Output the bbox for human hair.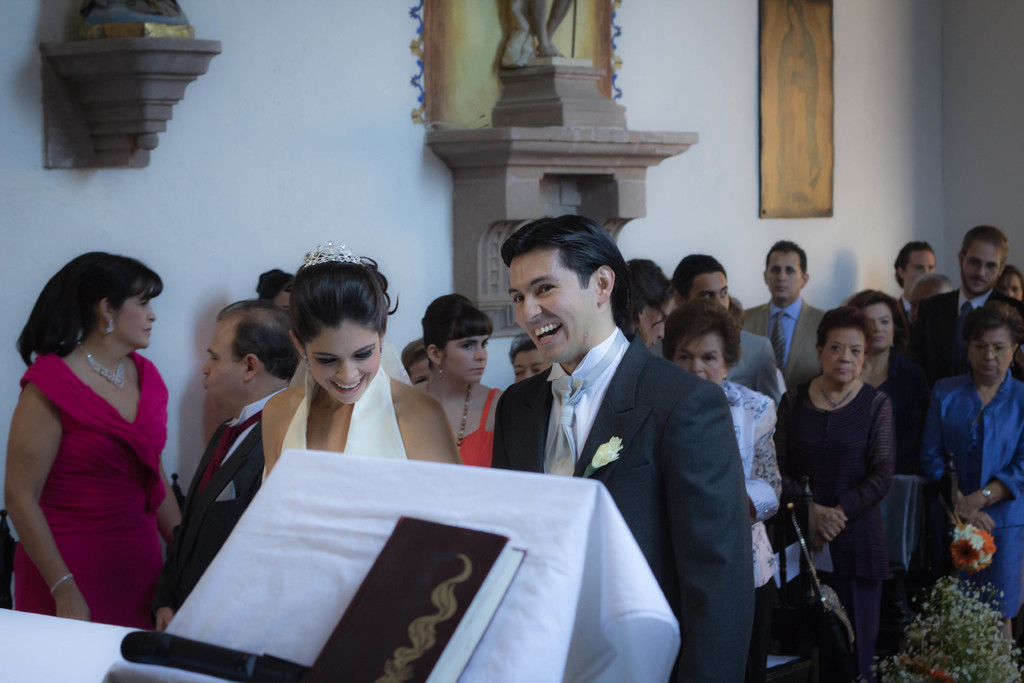
[x1=506, y1=333, x2=543, y2=362].
